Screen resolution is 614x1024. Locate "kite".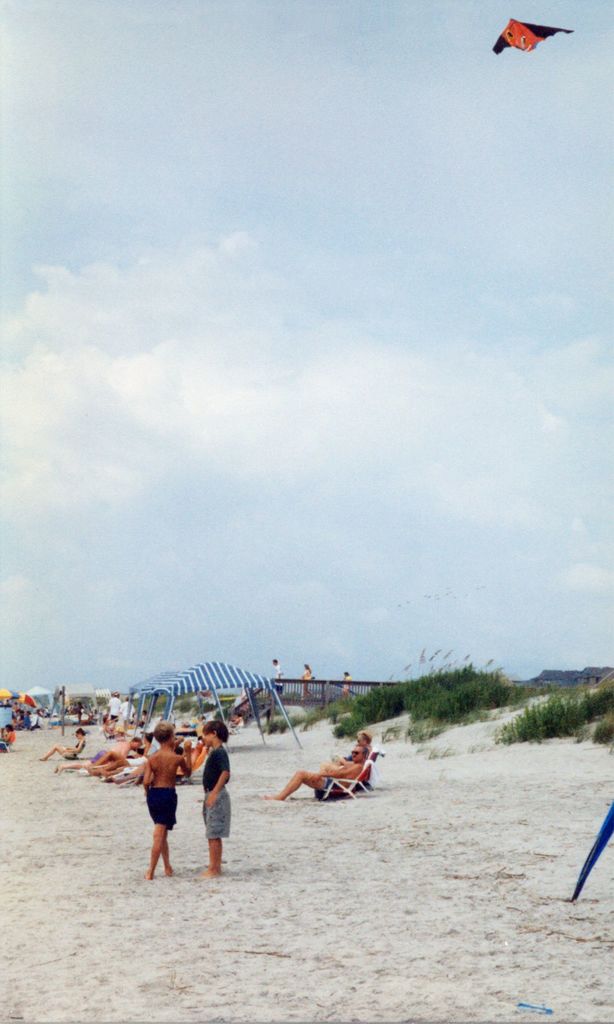
box(490, 21, 598, 65).
